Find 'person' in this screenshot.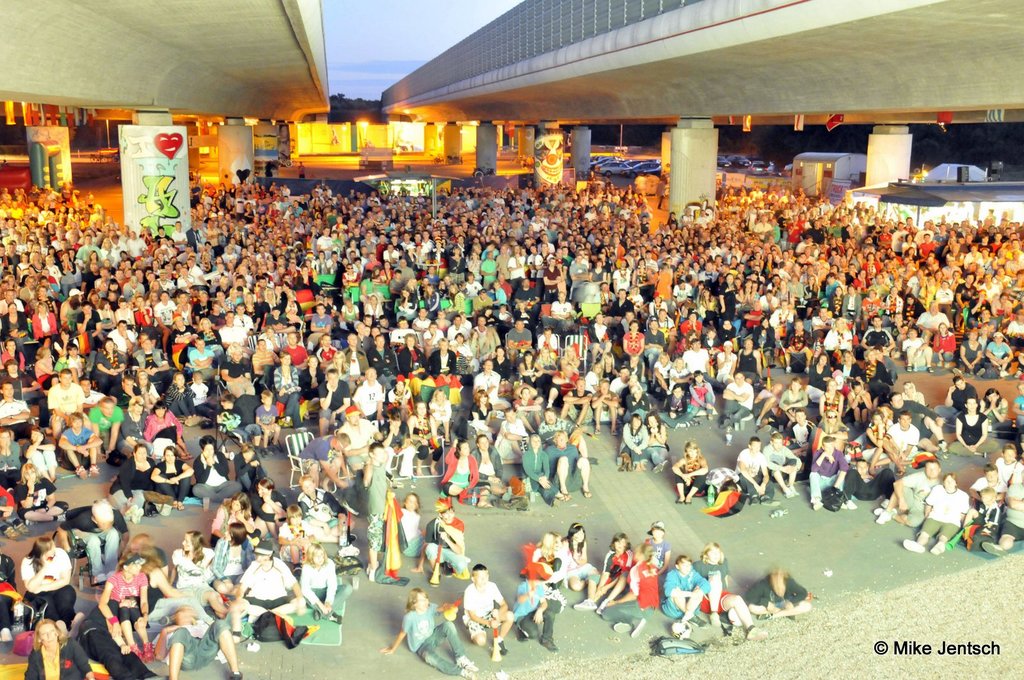
The bounding box for 'person' is {"left": 166, "top": 310, "right": 195, "bottom": 360}.
